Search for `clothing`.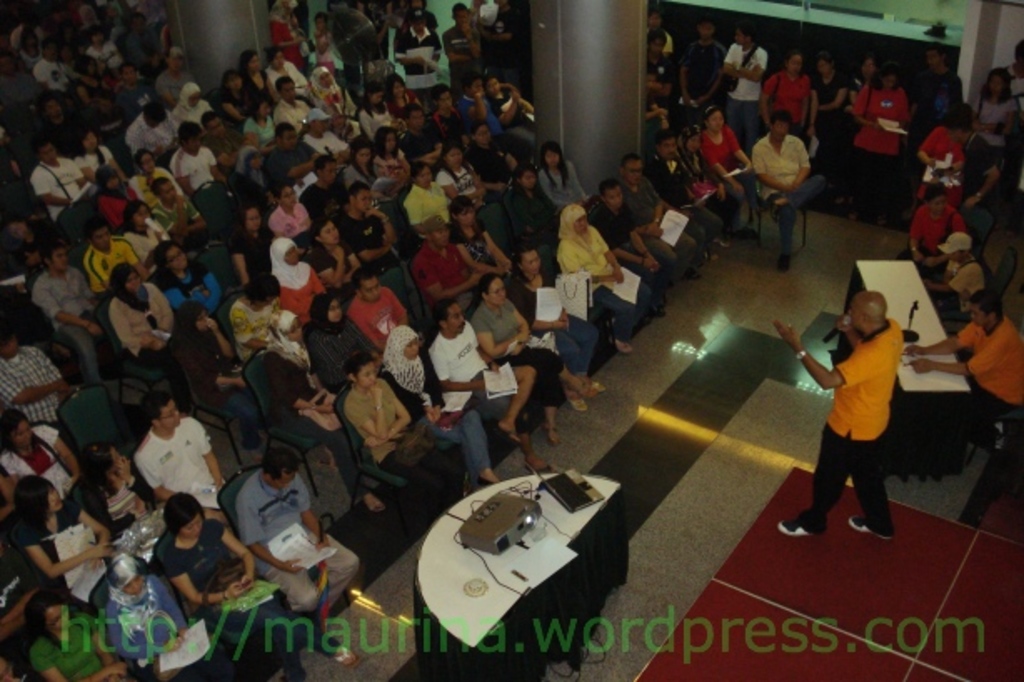
Found at 811/72/849/172.
